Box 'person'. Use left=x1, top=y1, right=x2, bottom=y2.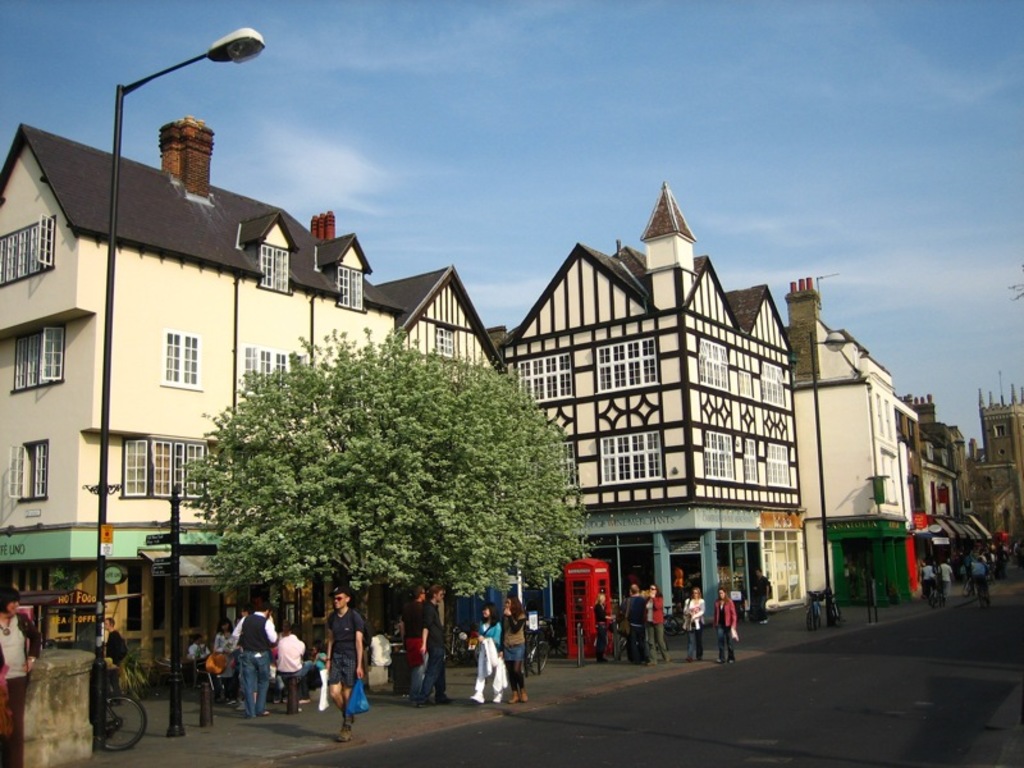
left=915, top=557, right=927, bottom=600.
